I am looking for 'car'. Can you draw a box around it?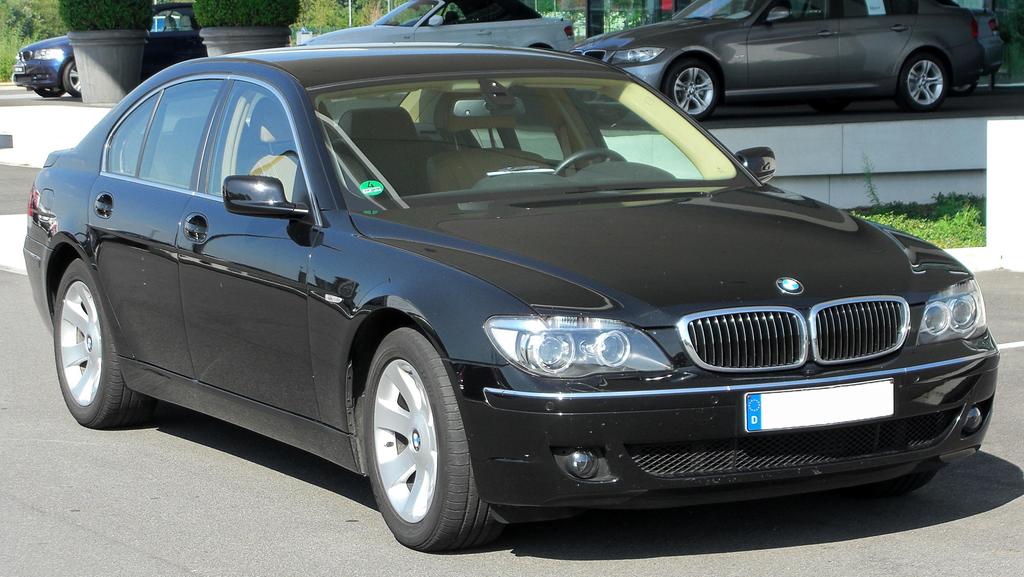
Sure, the bounding box is (15,13,192,97).
